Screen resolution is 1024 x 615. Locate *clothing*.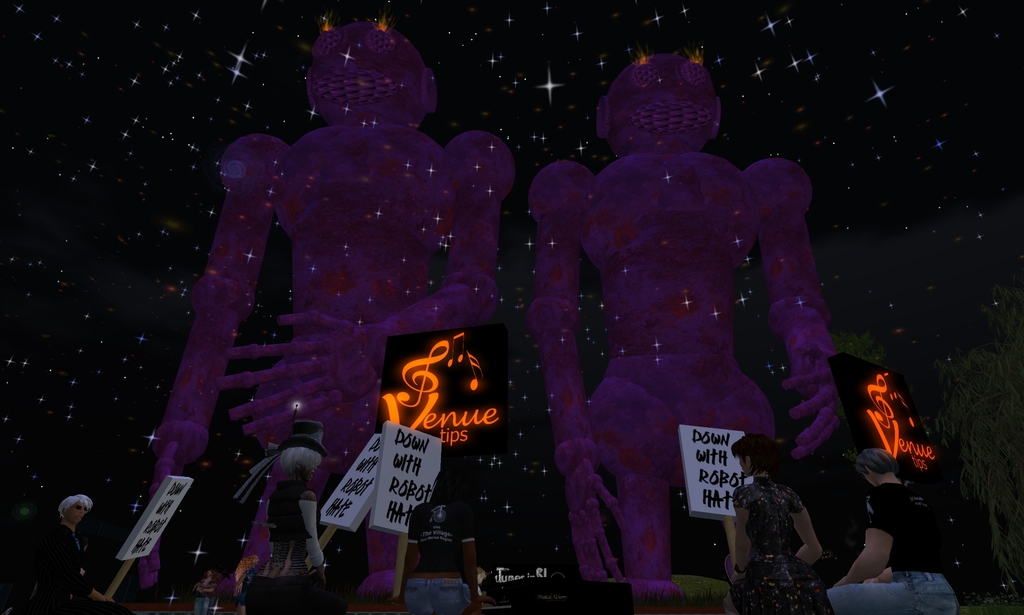
l=34, t=521, r=93, b=611.
